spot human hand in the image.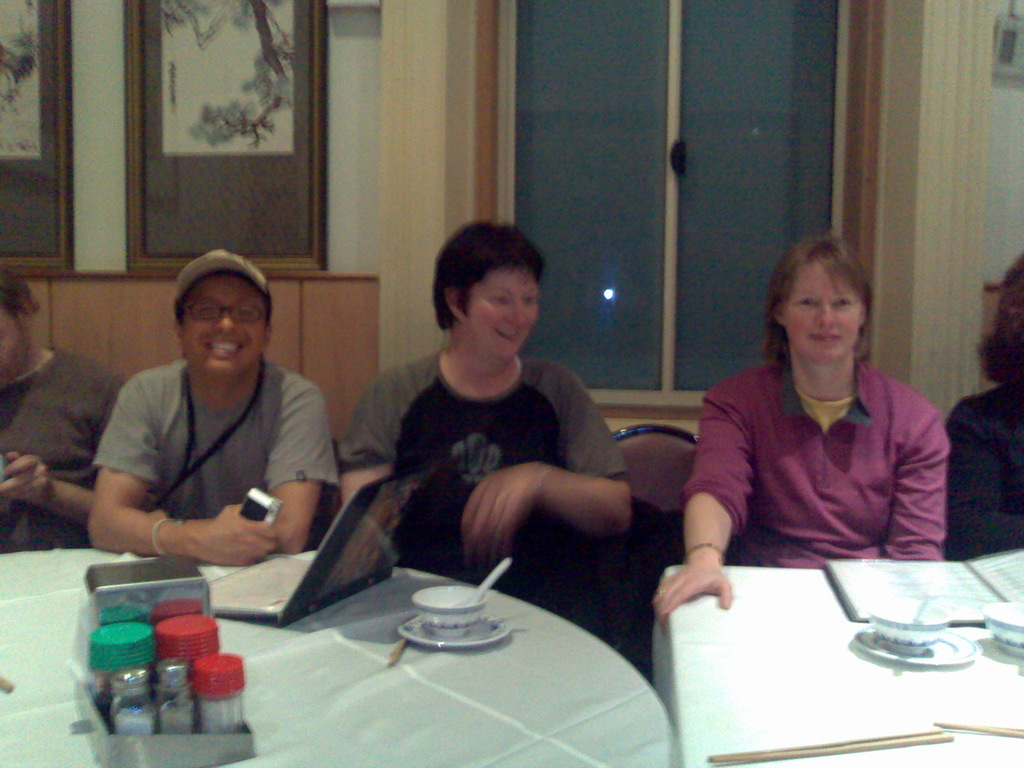
human hand found at crop(646, 564, 734, 628).
